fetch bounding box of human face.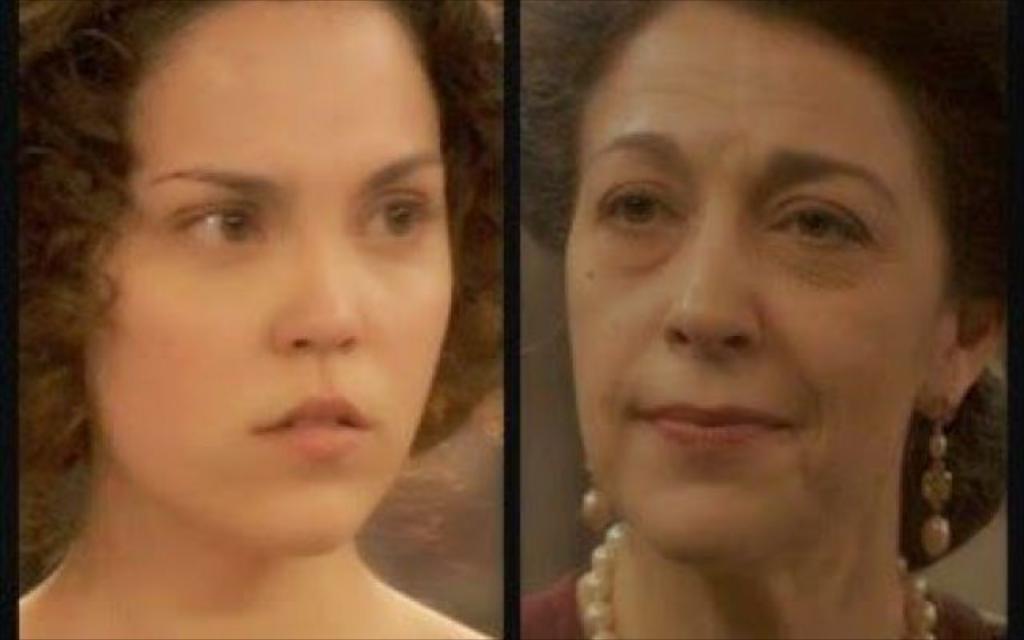
Bbox: (left=83, top=0, right=456, bottom=555).
